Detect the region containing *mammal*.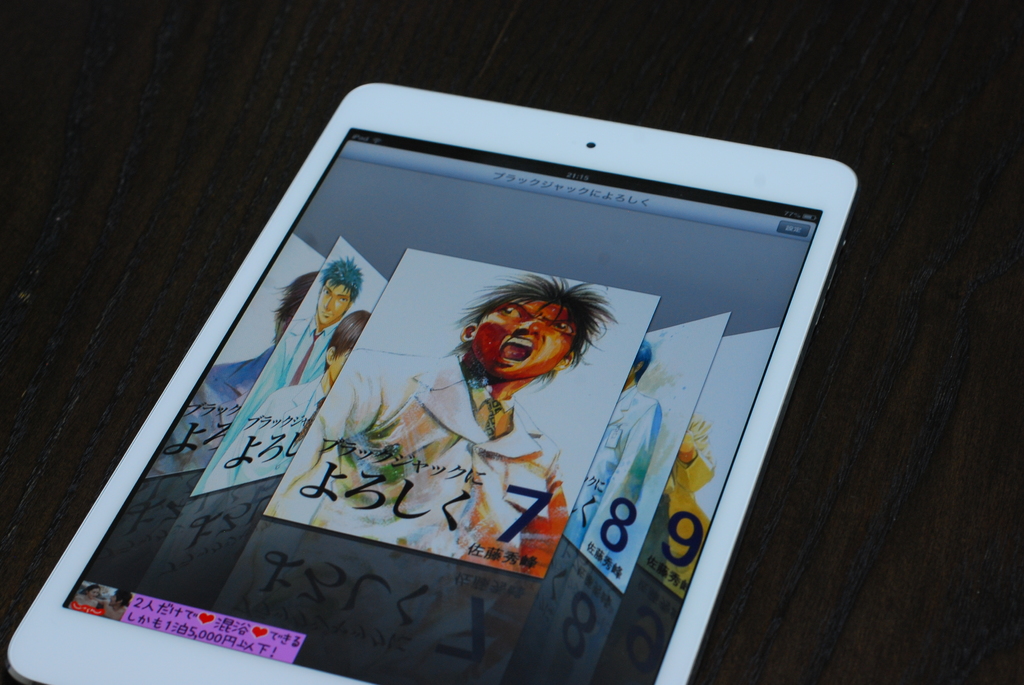
left=206, top=272, right=319, bottom=409.
